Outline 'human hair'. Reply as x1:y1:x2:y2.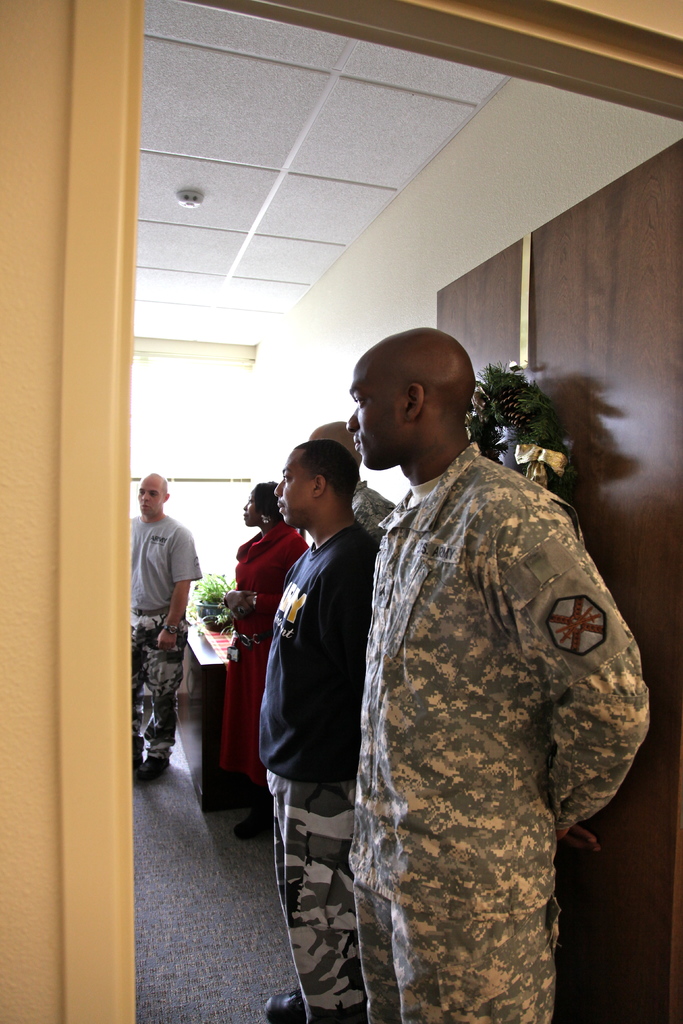
251:481:279:507.
